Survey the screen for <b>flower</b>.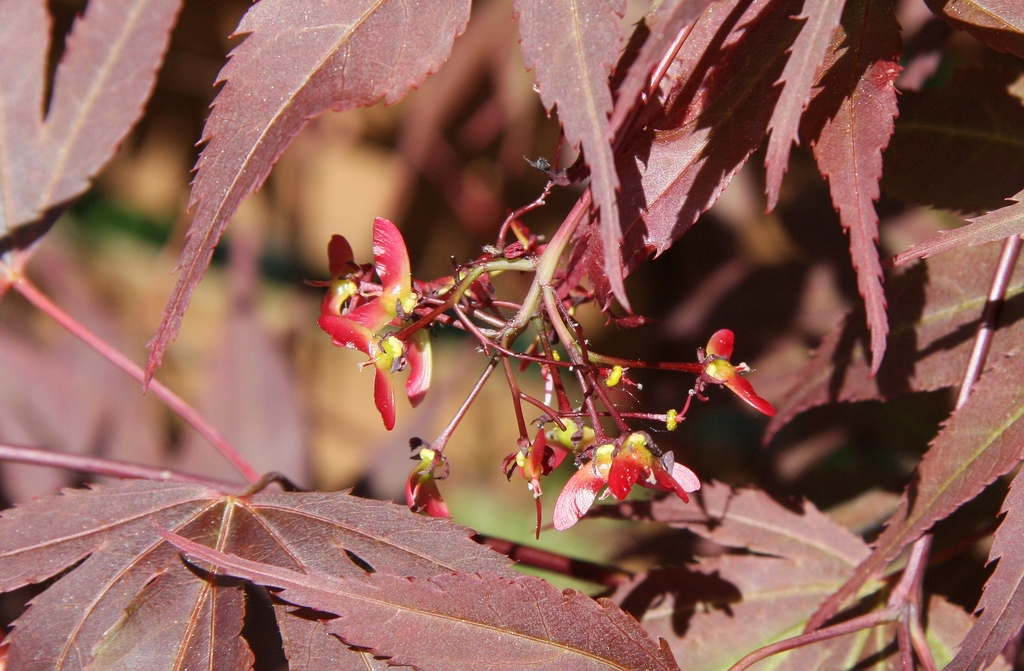
Survey found: BBox(606, 431, 690, 506).
